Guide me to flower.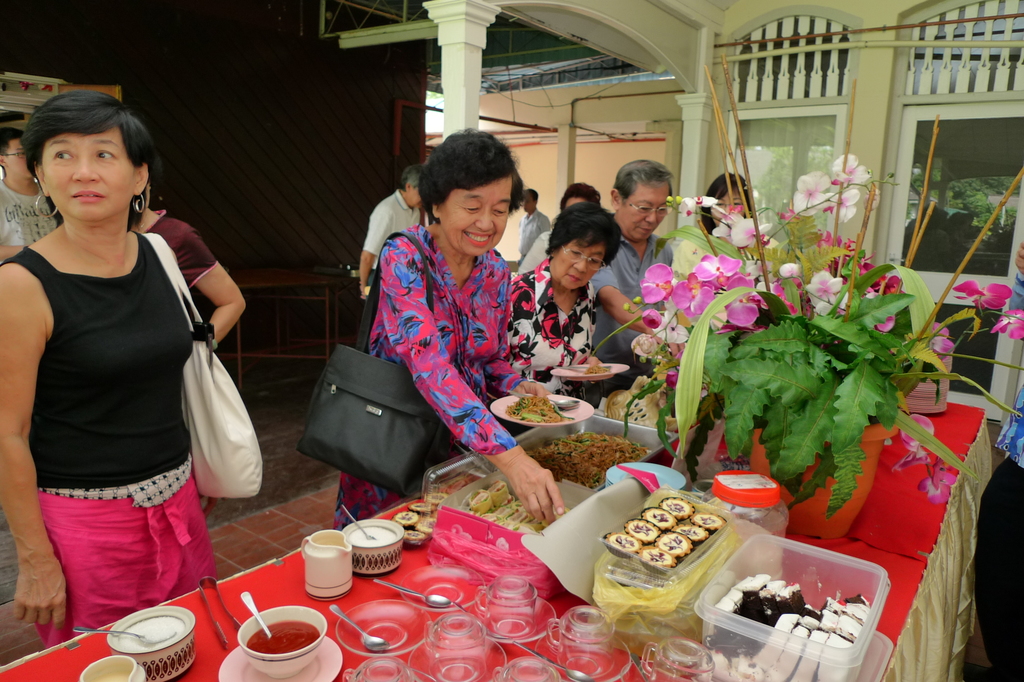
Guidance: x1=640, y1=308, x2=664, y2=330.
